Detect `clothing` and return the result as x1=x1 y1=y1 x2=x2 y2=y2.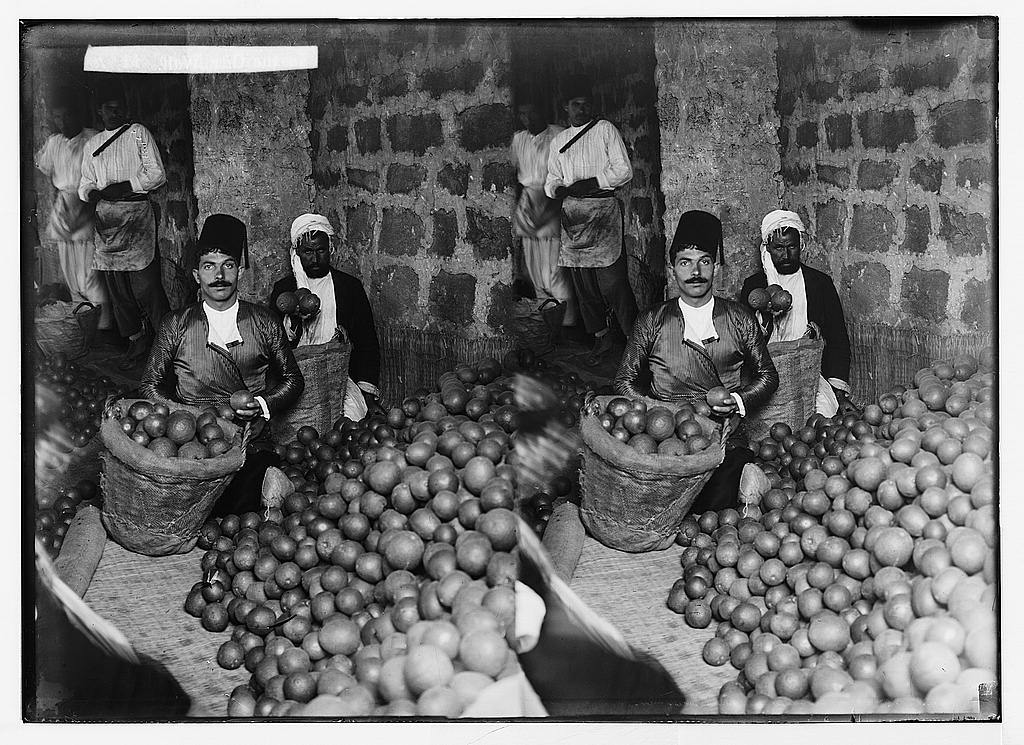
x1=141 y1=303 x2=301 y2=451.
